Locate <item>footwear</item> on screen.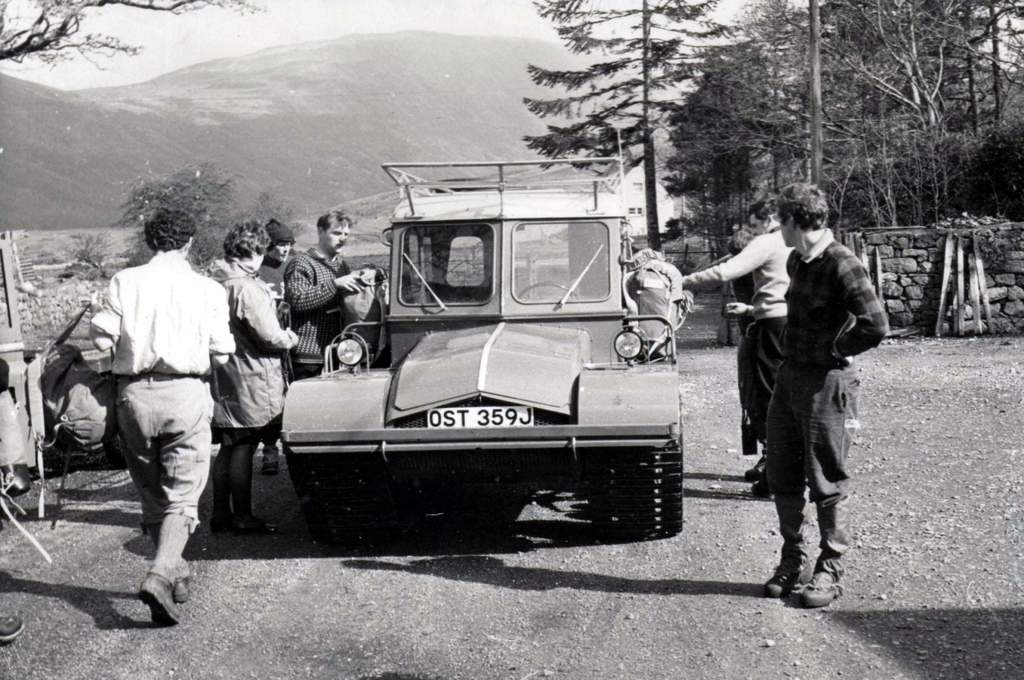
On screen at detection(762, 544, 814, 599).
